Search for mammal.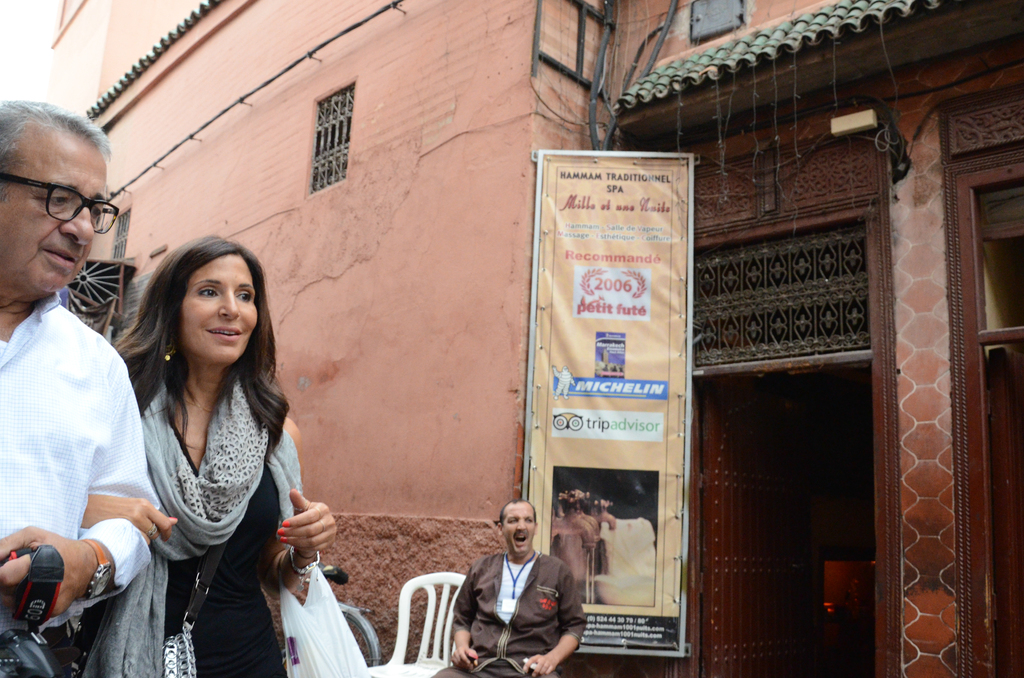
Found at BBox(0, 95, 166, 677).
